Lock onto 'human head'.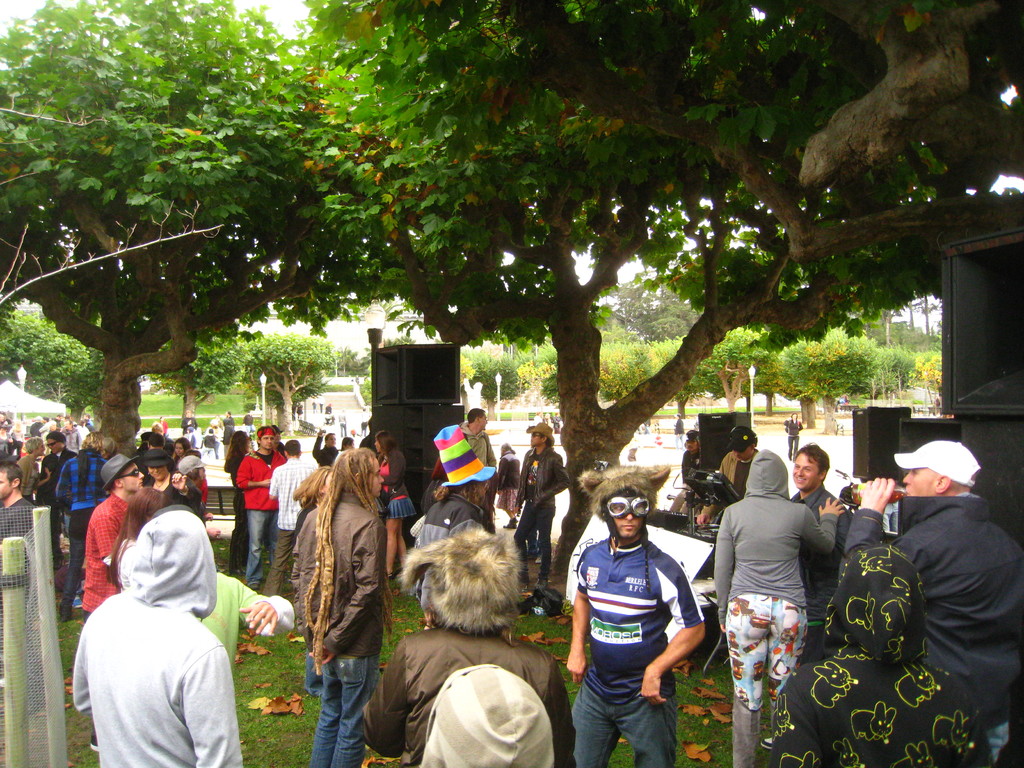
Locked: [255, 424, 277, 451].
